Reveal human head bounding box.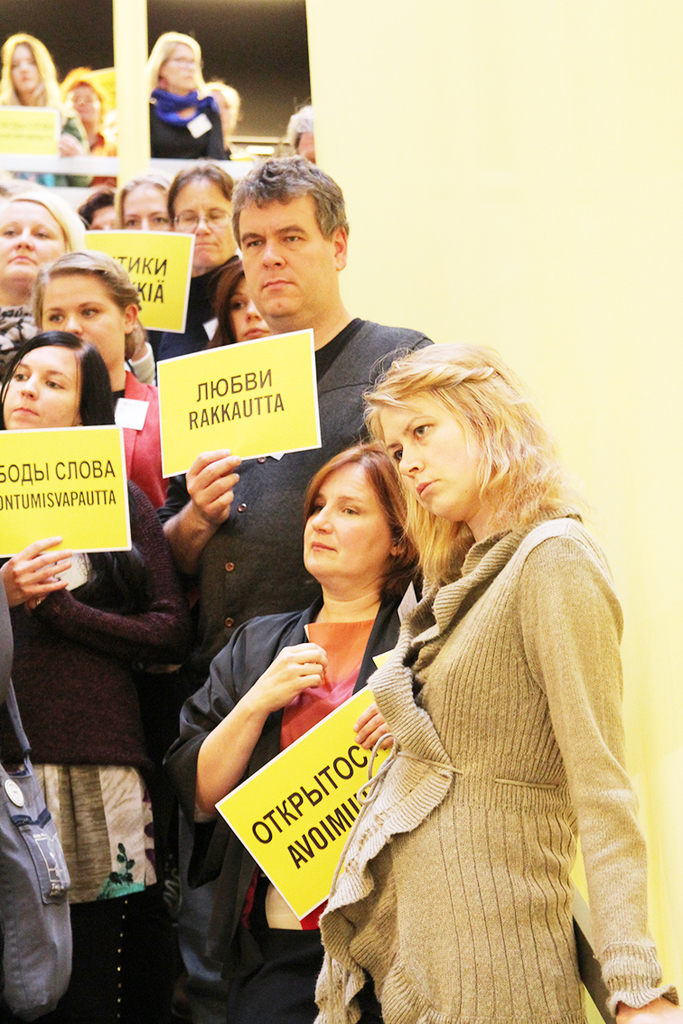
Revealed: (285, 107, 318, 158).
